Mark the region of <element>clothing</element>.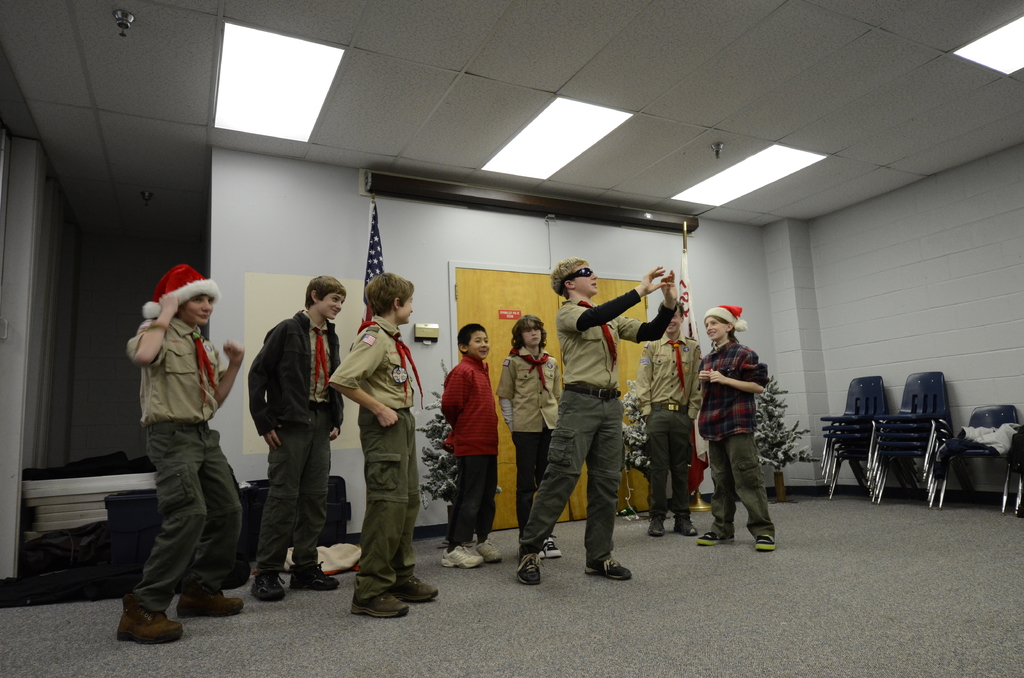
Region: crop(438, 354, 496, 547).
